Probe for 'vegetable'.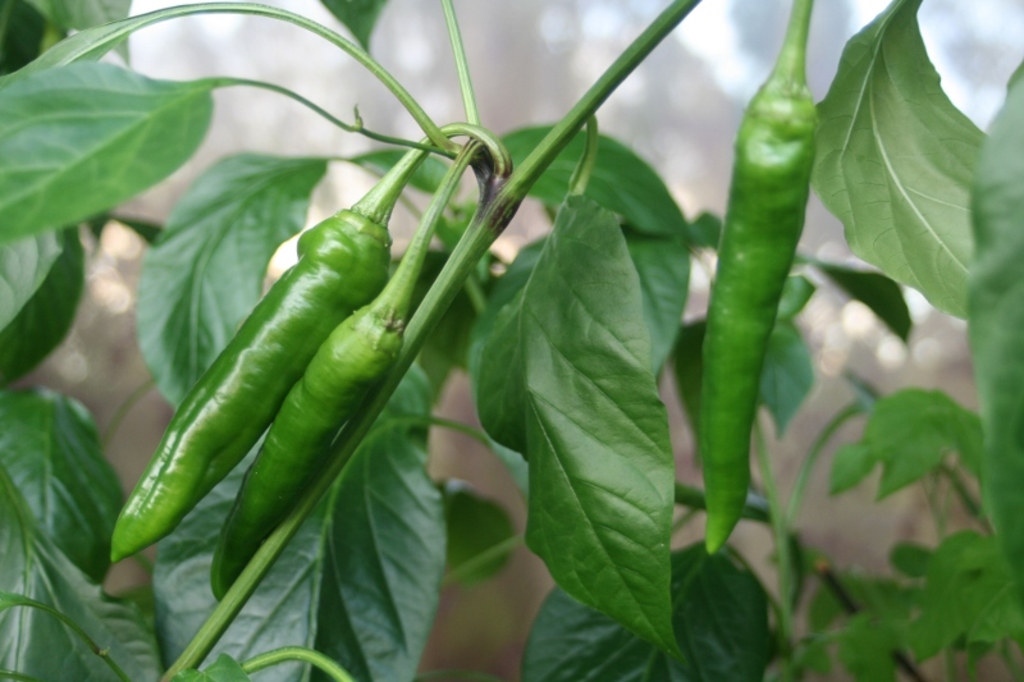
Probe result: <bbox>105, 120, 517, 567</bbox>.
